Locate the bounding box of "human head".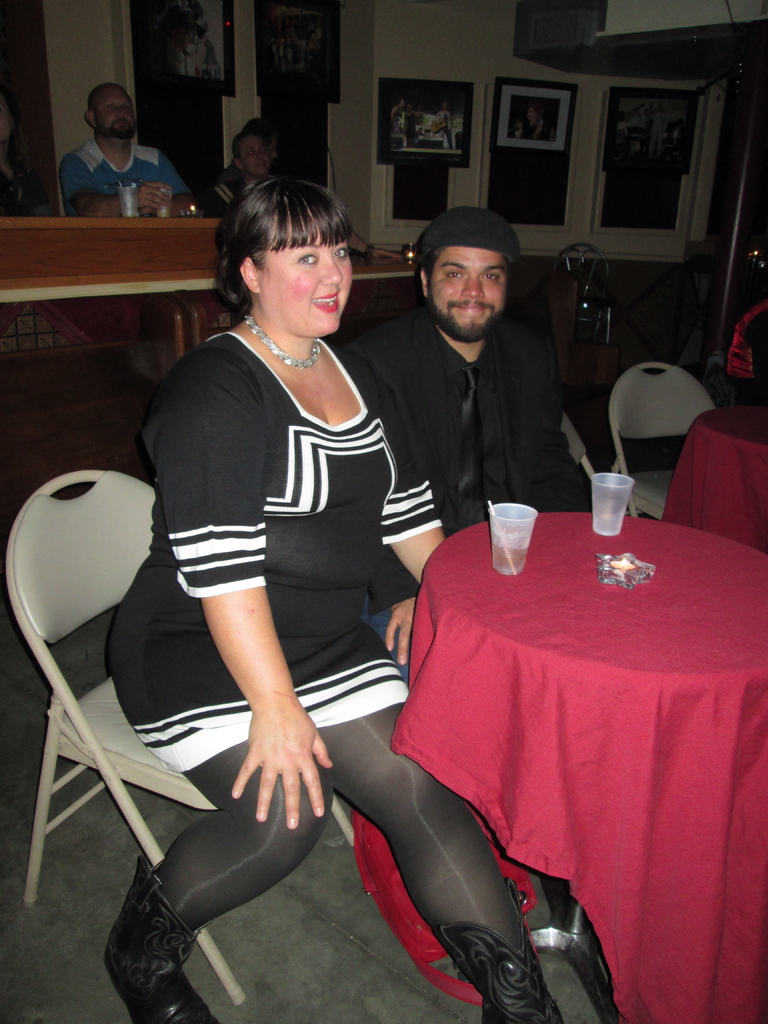
Bounding box: (x1=83, y1=77, x2=141, y2=142).
